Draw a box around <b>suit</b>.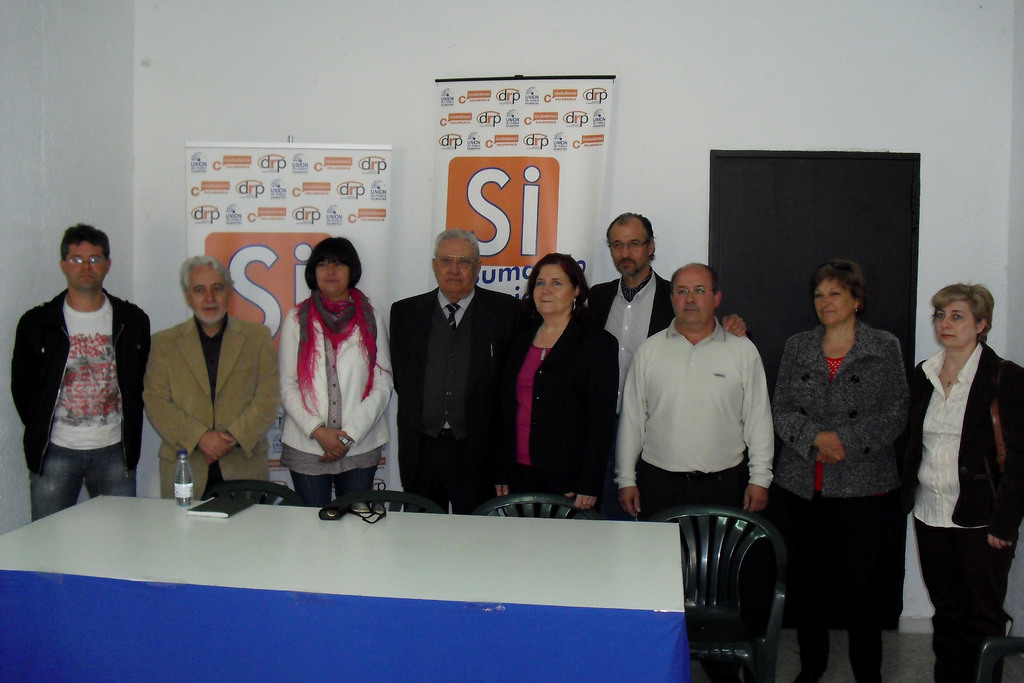
box=[899, 342, 1023, 682].
